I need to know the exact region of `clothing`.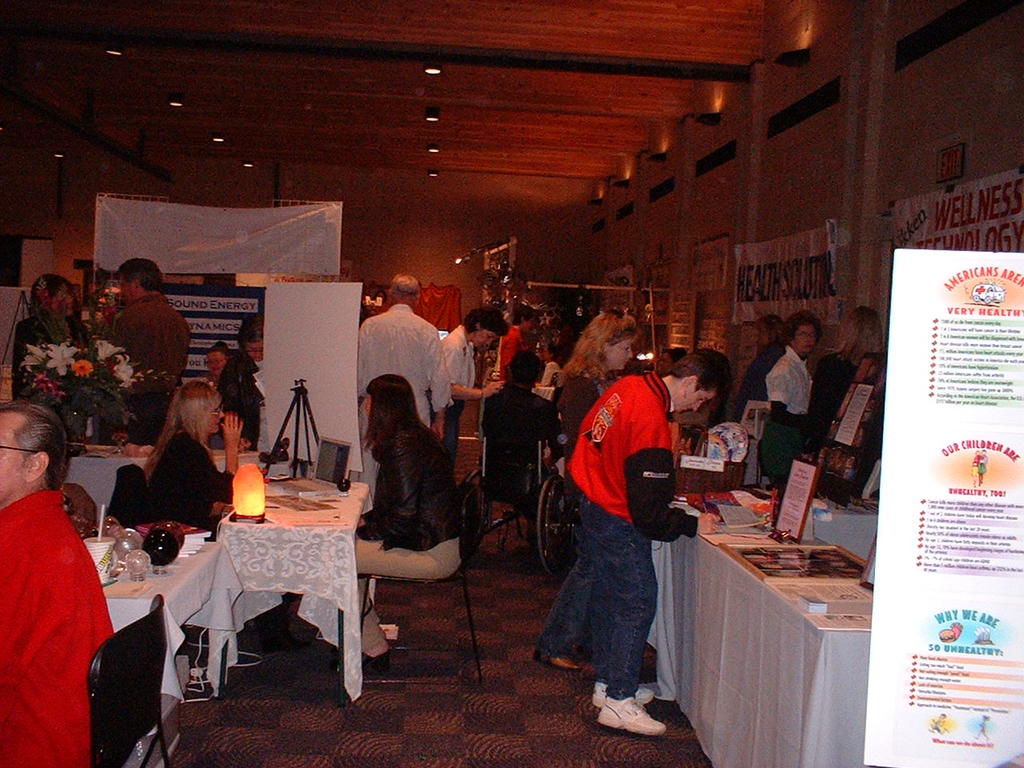
Region: (left=554, top=370, right=604, bottom=428).
